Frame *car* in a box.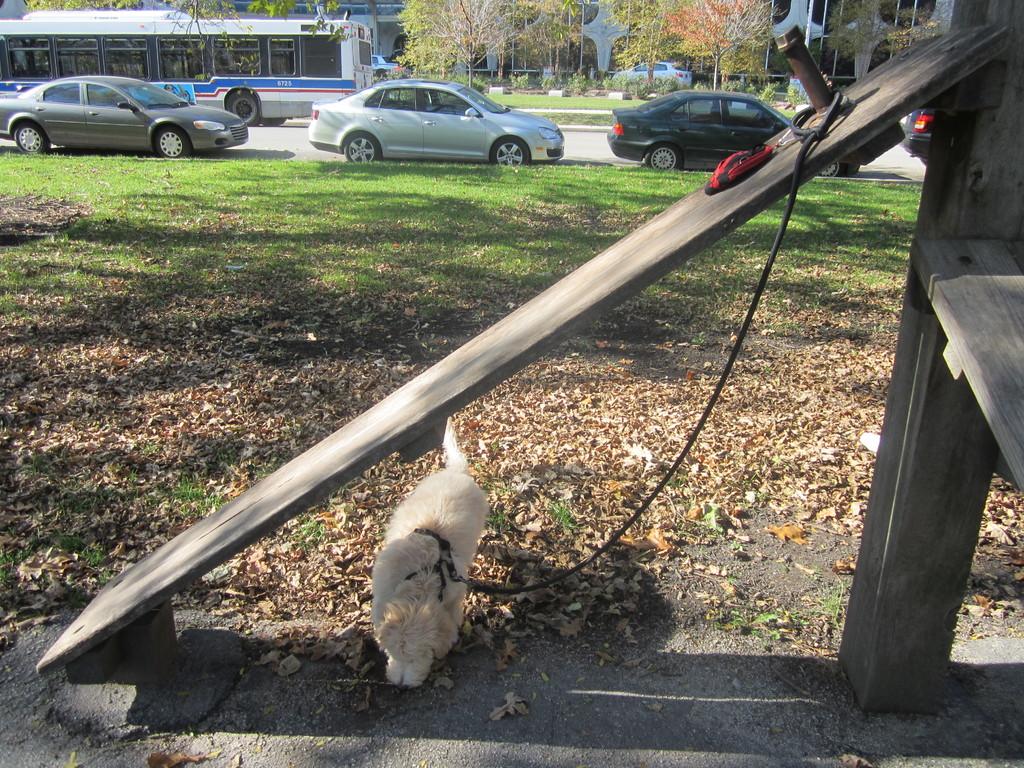
l=0, t=68, r=251, b=159.
